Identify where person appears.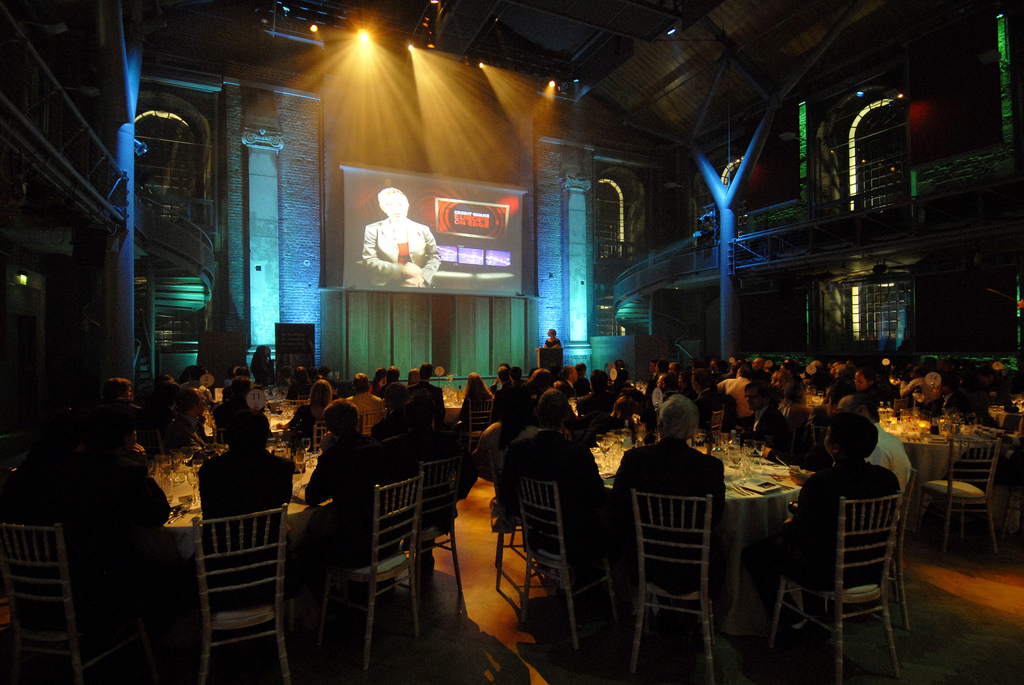
Appears at bbox=(362, 181, 431, 296).
